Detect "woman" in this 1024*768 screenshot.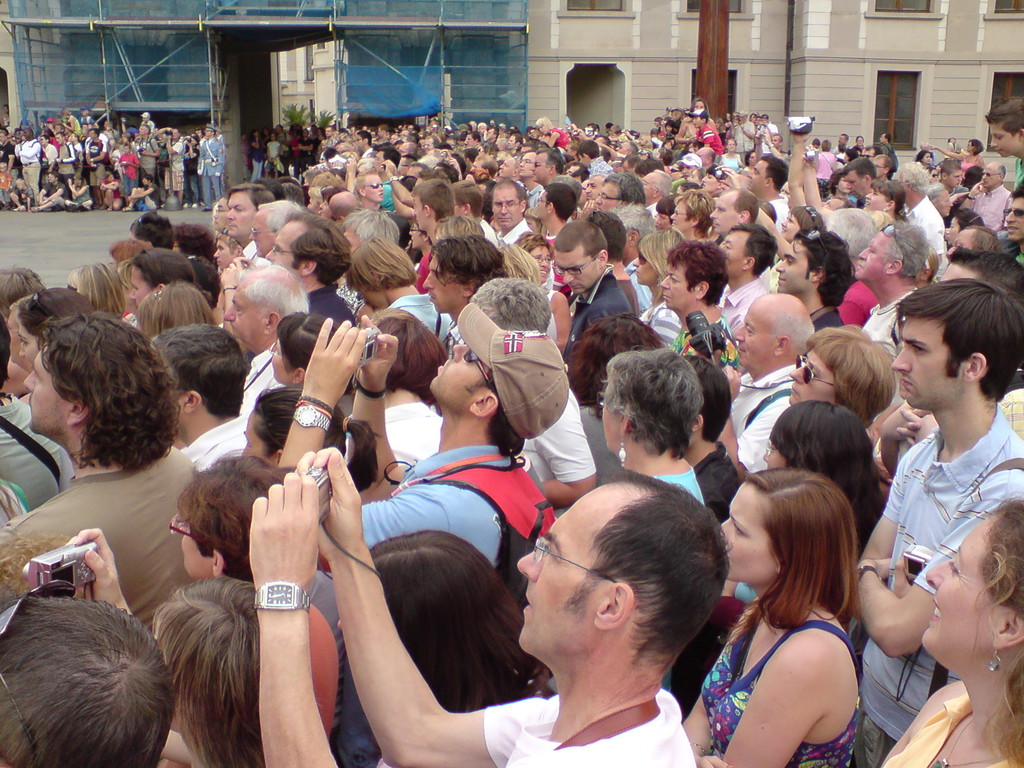
Detection: x1=689 y1=435 x2=888 y2=767.
